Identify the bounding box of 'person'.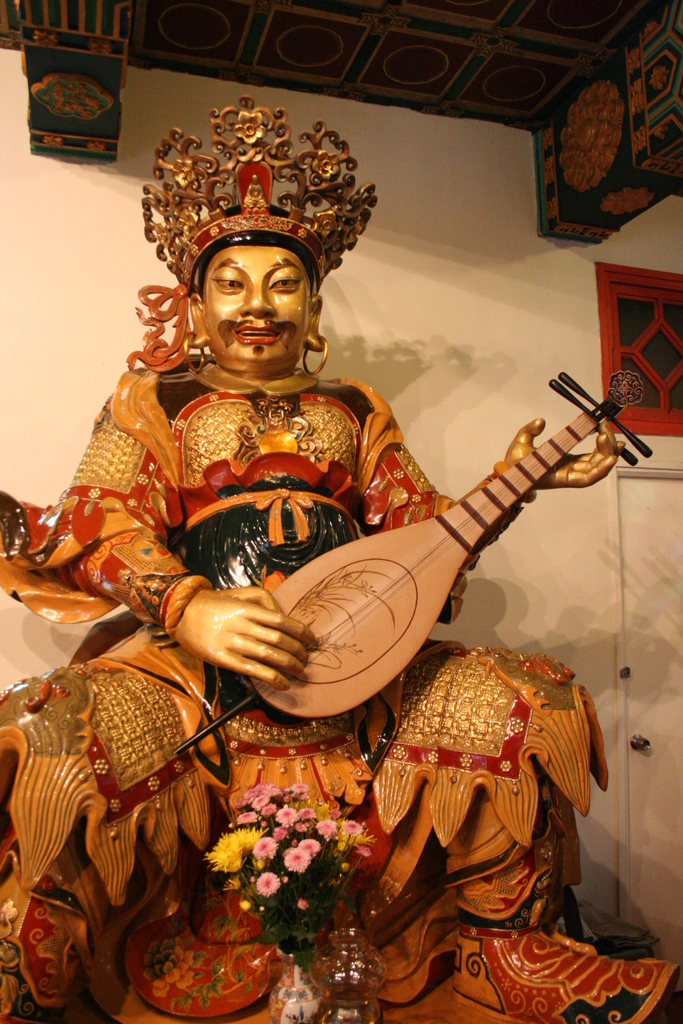
locate(0, 102, 675, 1023).
